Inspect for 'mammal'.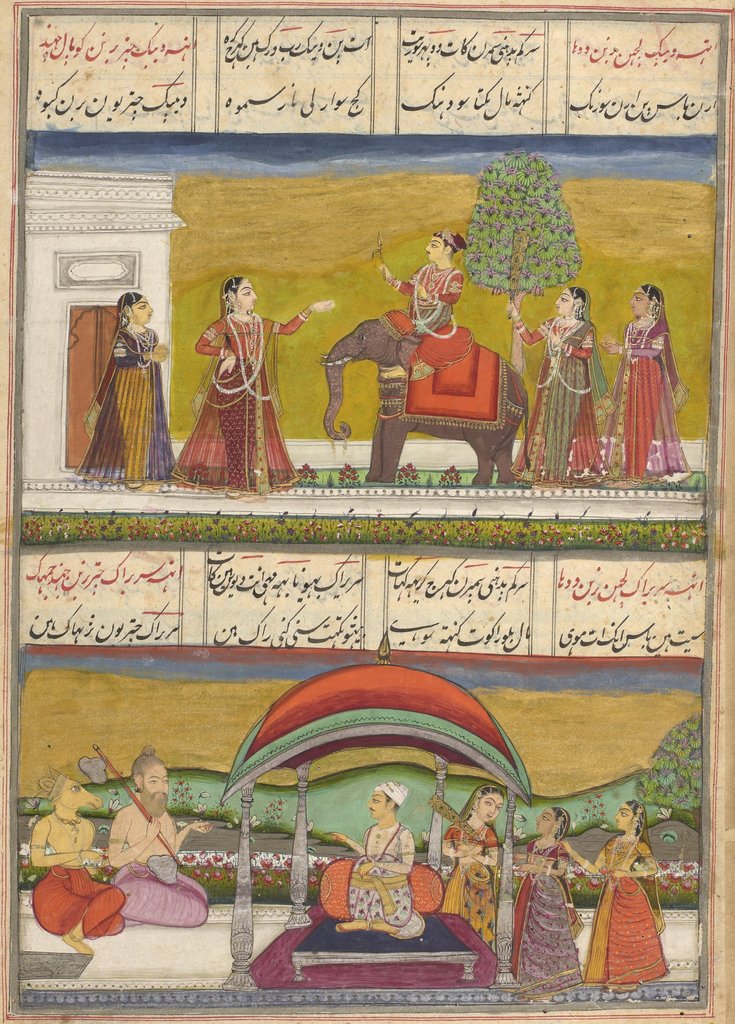
Inspection: (left=508, top=807, right=577, bottom=991).
